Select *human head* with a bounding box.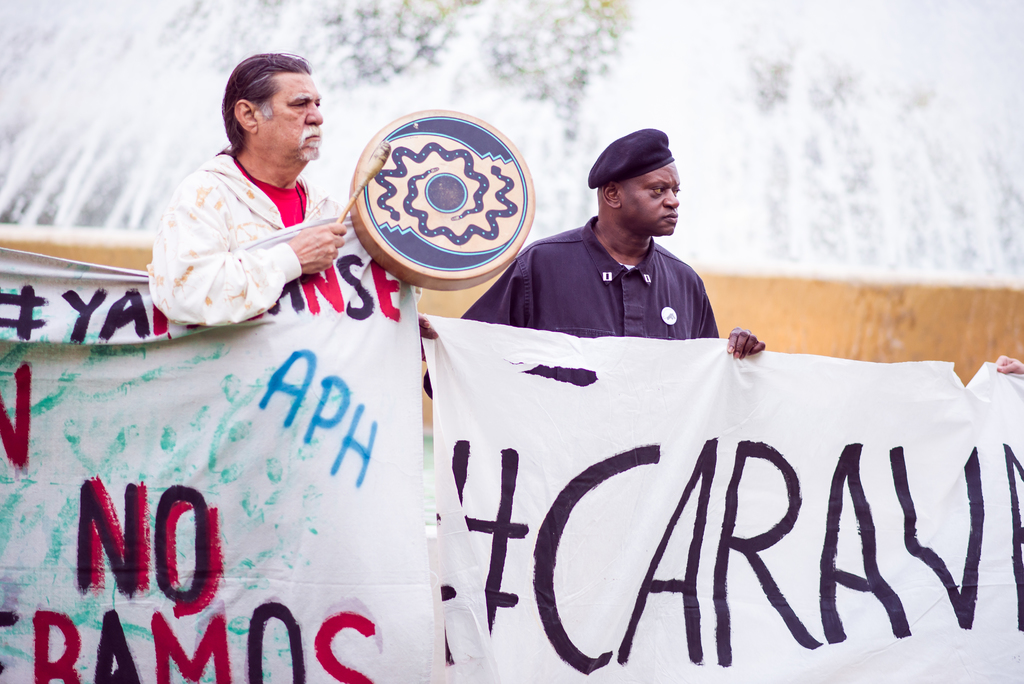
region(220, 53, 324, 161).
